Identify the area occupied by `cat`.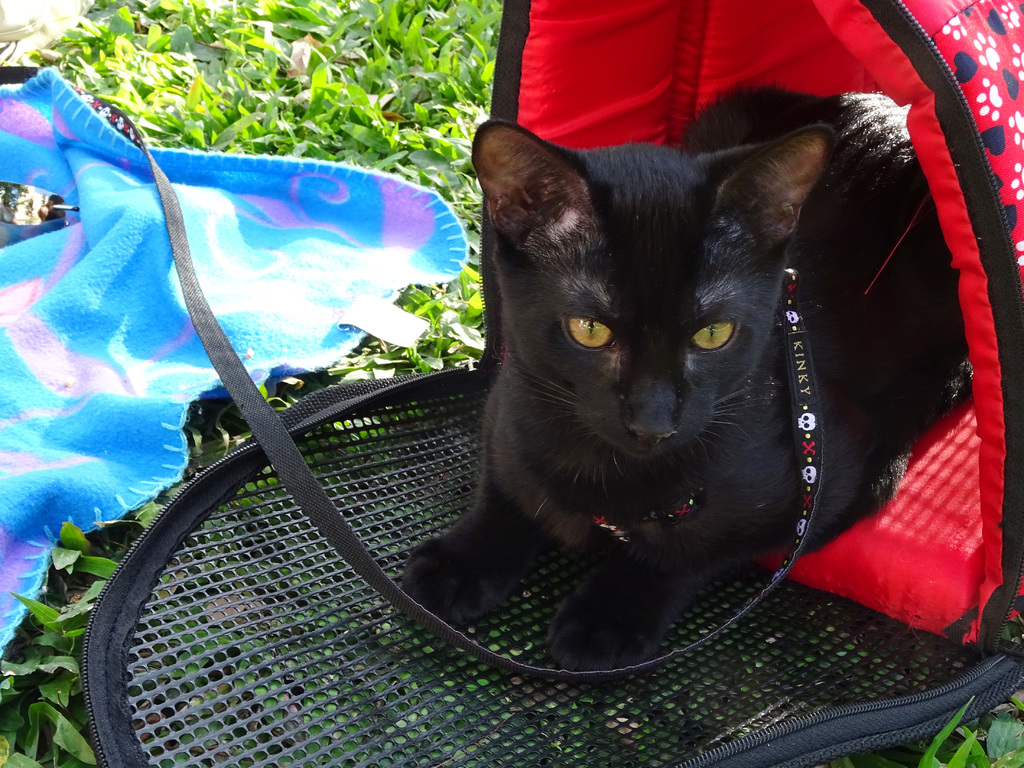
Area: 392 80 969 675.
